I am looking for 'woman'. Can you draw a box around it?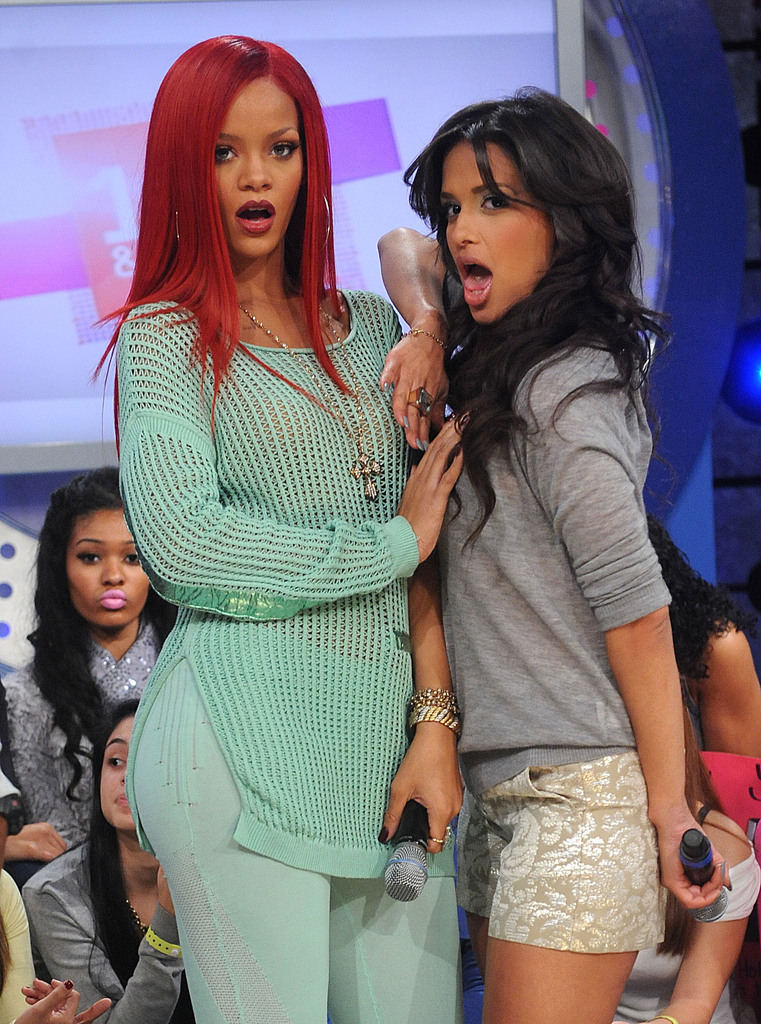
Sure, the bounding box is x1=90 y1=36 x2=464 y2=1023.
